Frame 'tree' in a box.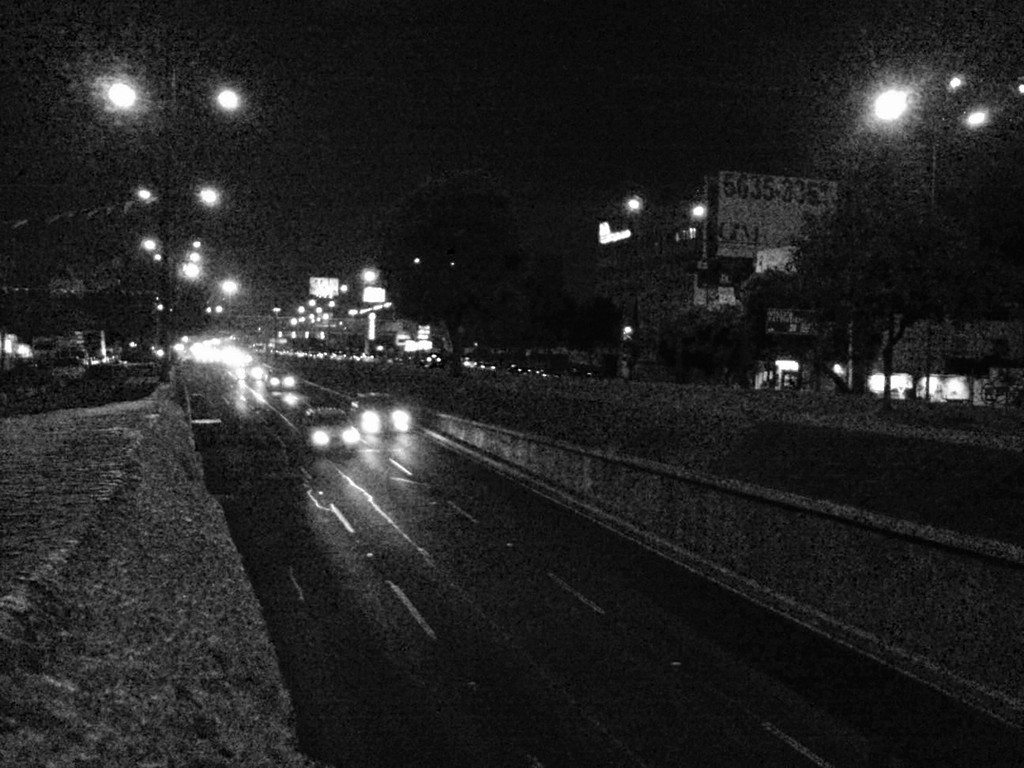
{"x1": 751, "y1": 140, "x2": 988, "y2": 404}.
